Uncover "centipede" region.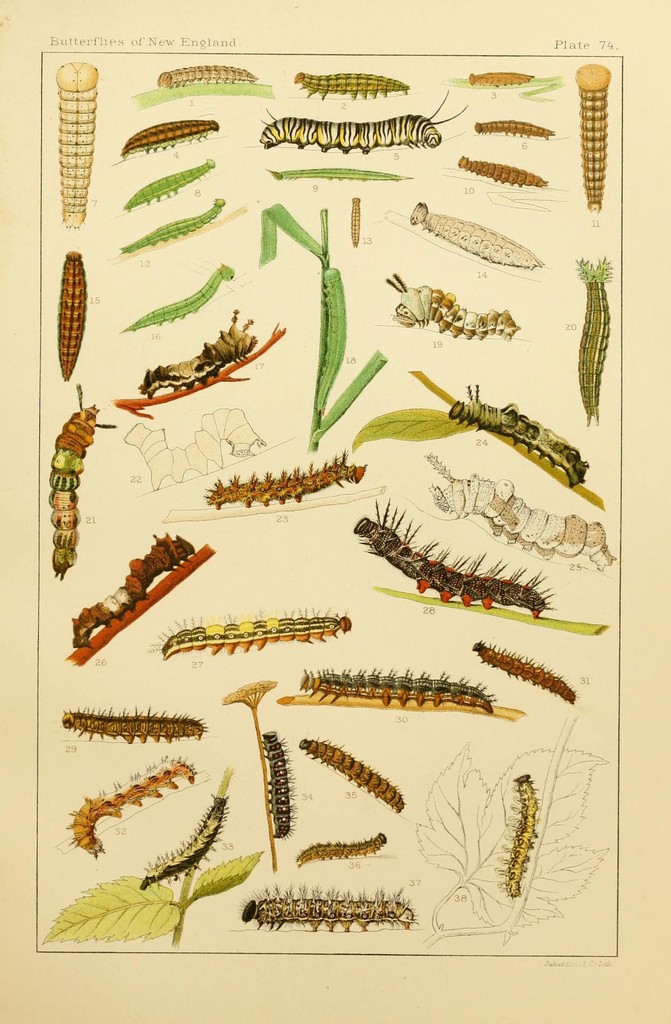
Uncovered: bbox=(38, 386, 115, 579).
